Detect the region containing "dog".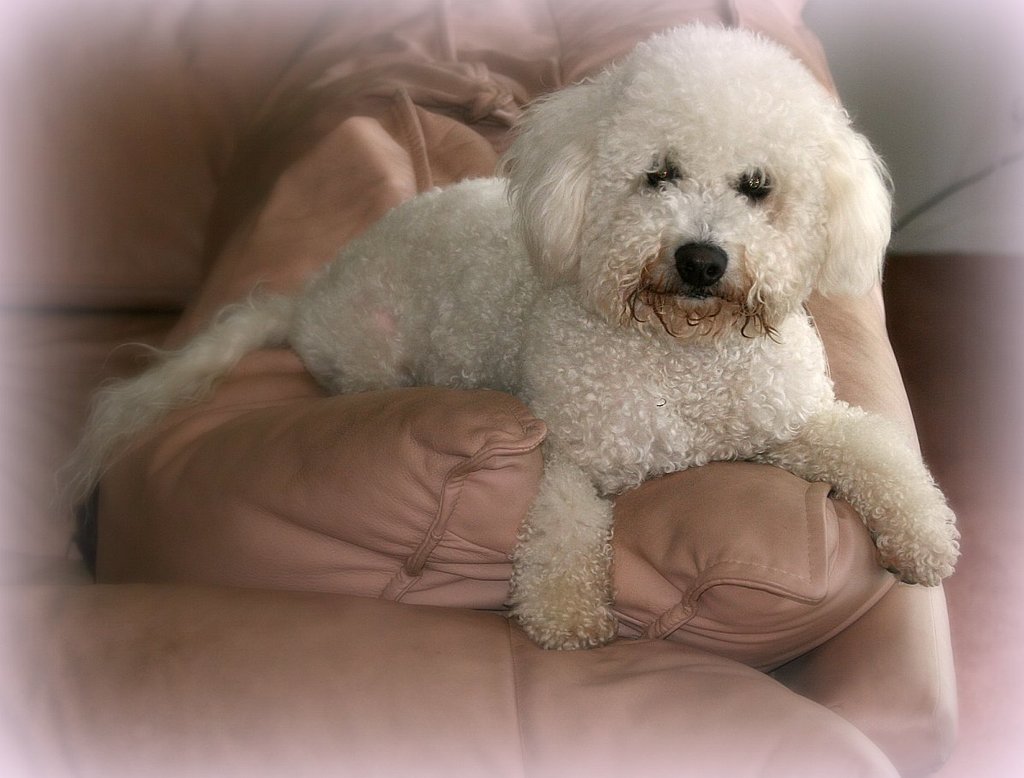
<region>48, 21, 964, 652</region>.
